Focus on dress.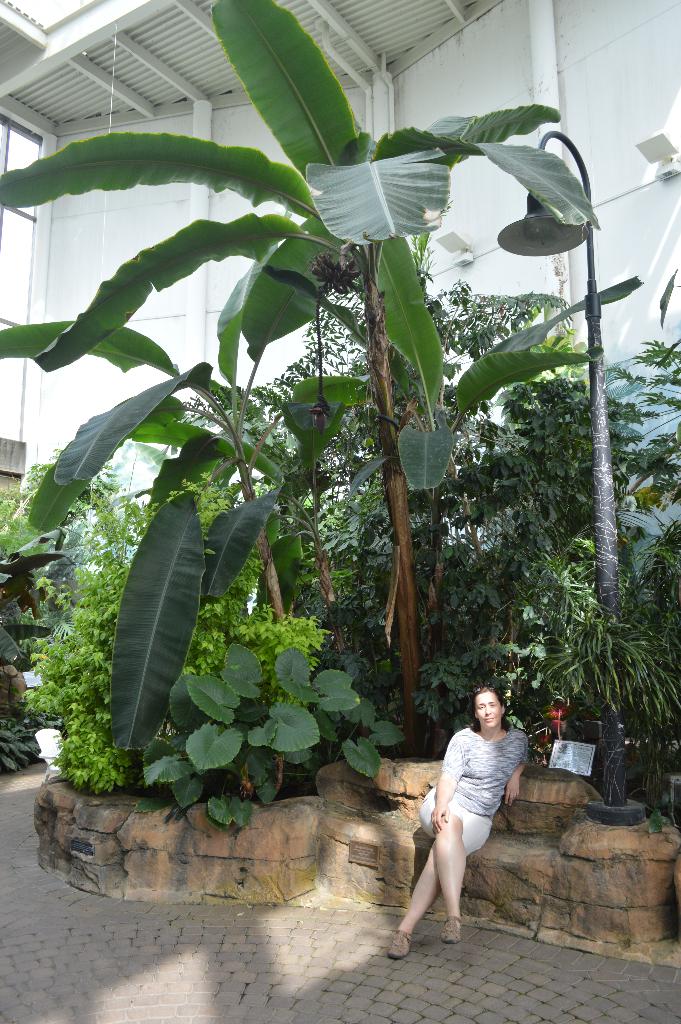
Focused at {"left": 411, "top": 722, "right": 531, "bottom": 855}.
